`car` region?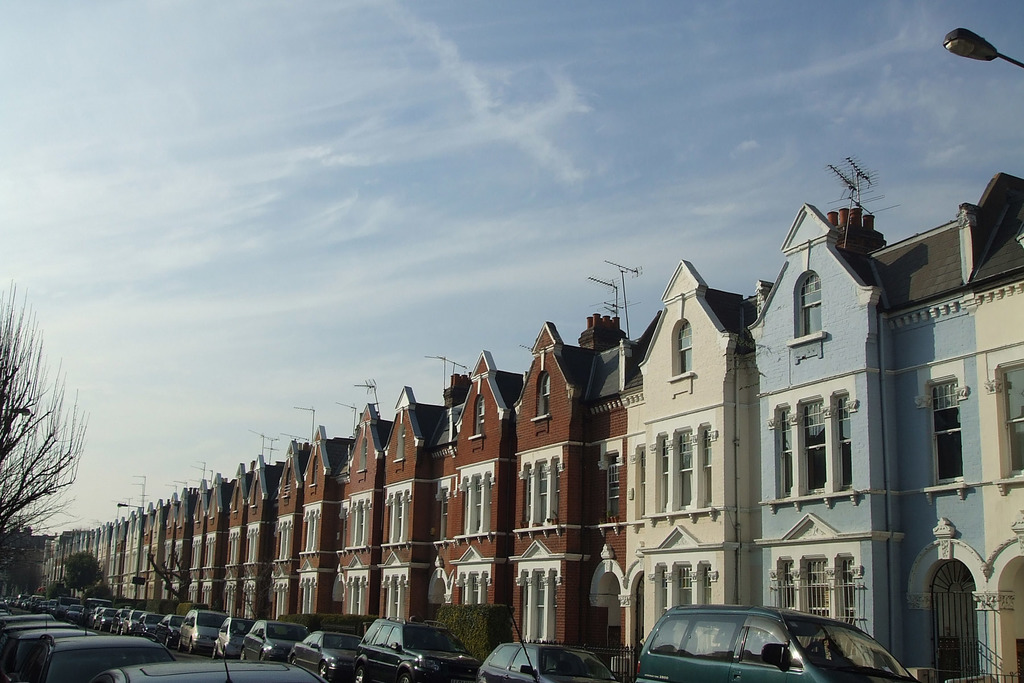
Rect(136, 608, 160, 638)
